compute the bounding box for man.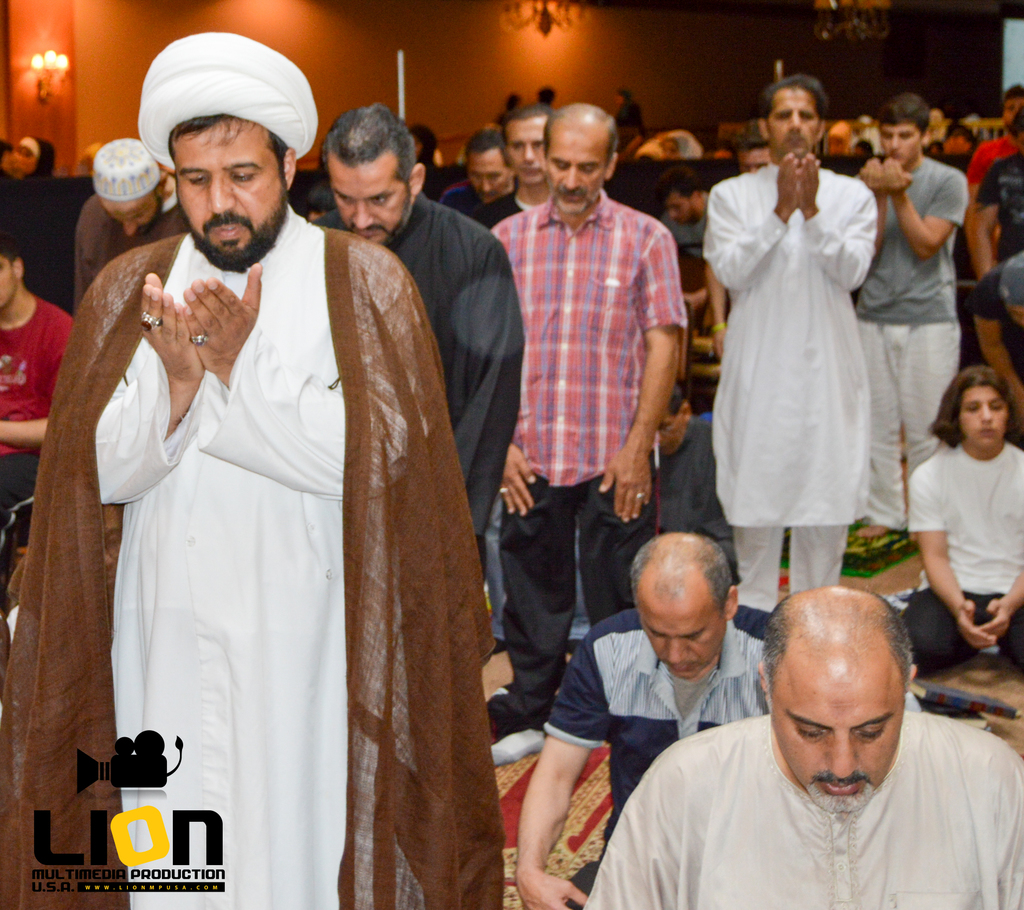
detection(858, 91, 967, 541).
